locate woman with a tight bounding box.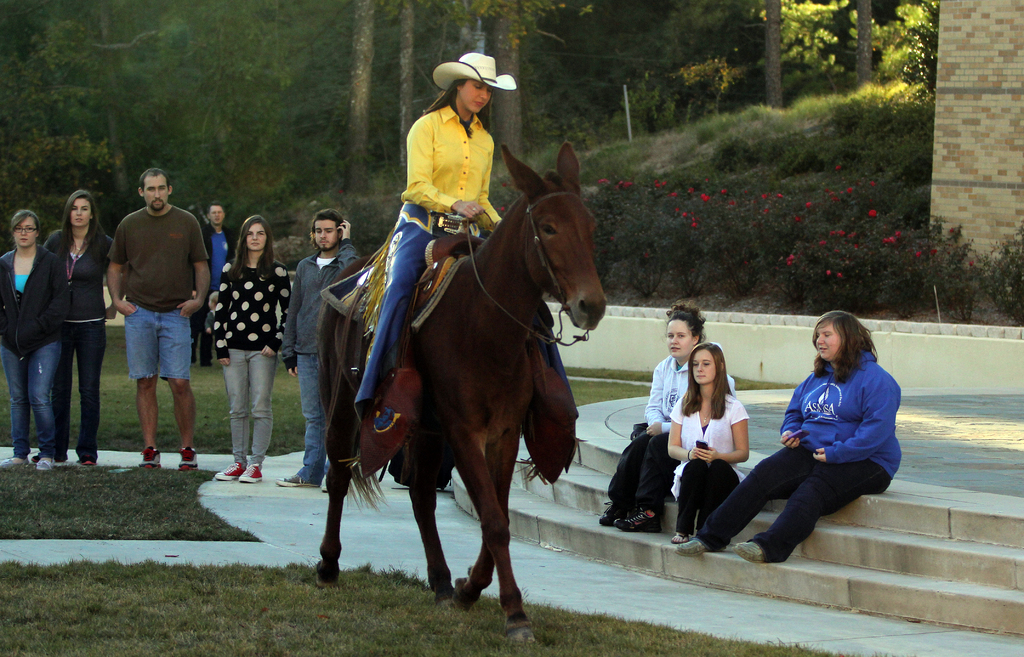
crop(331, 53, 515, 462).
